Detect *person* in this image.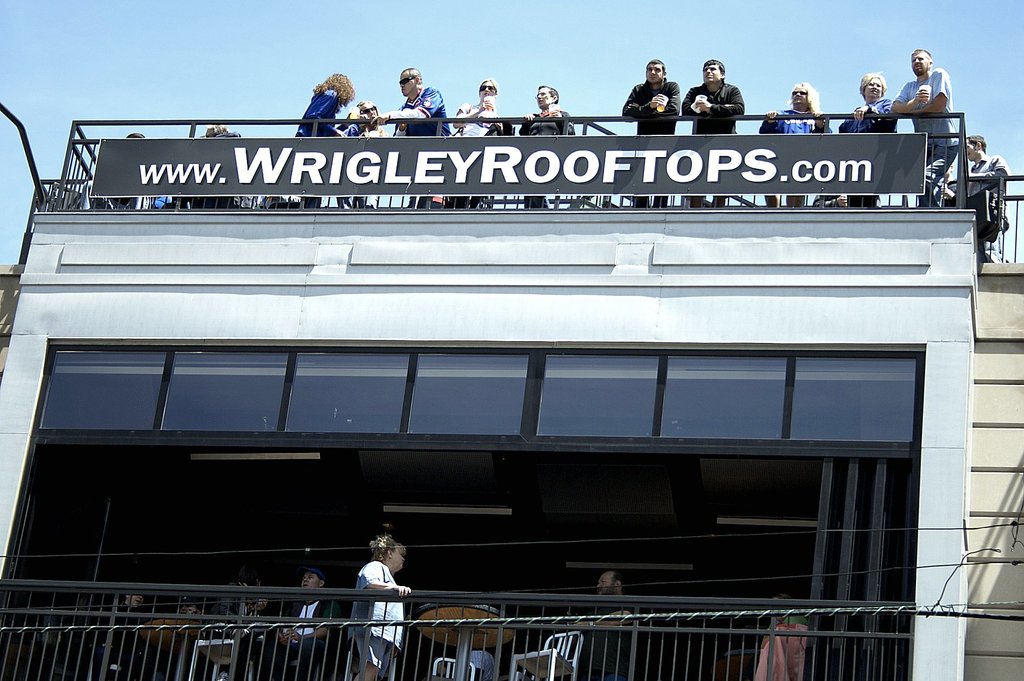
Detection: crop(532, 566, 637, 680).
